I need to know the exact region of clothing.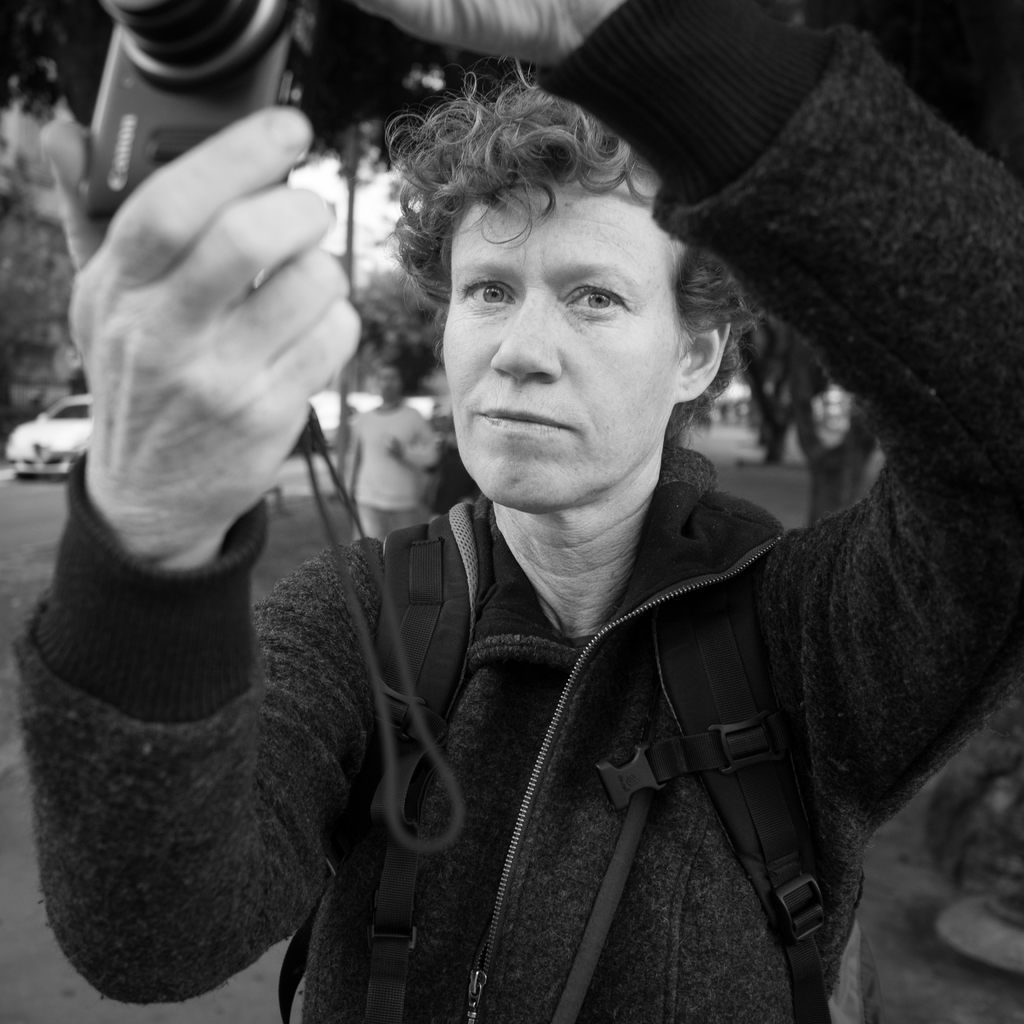
Region: rect(10, 0, 1023, 1021).
